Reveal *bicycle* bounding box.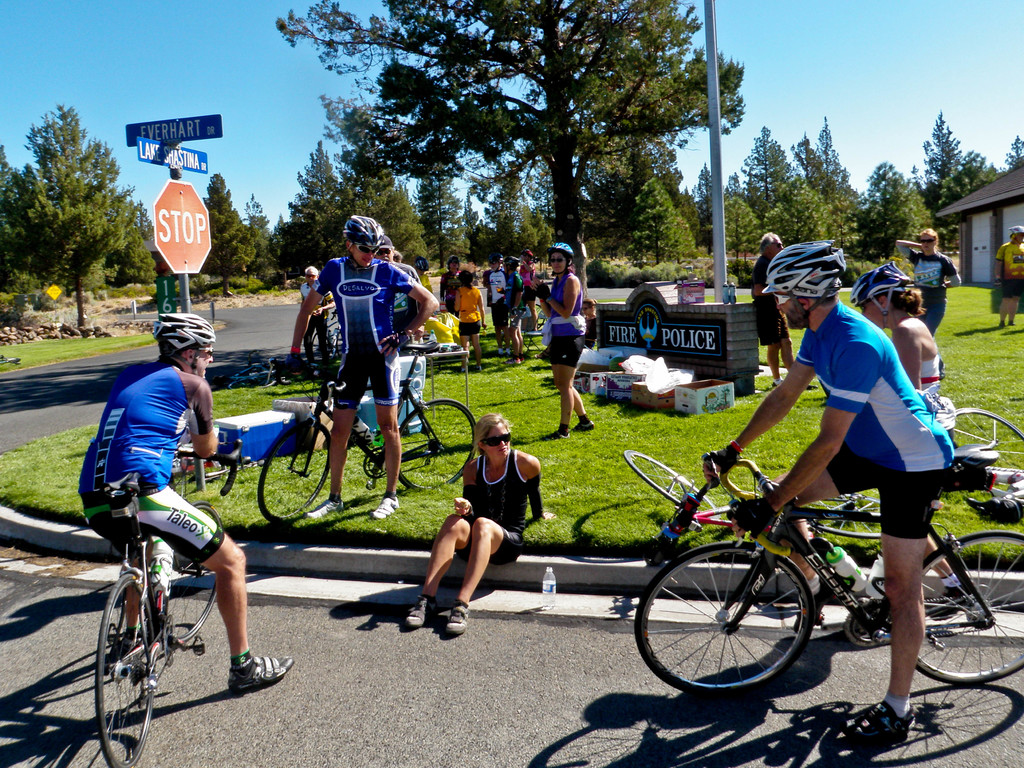
Revealed: 266:355:483:519.
